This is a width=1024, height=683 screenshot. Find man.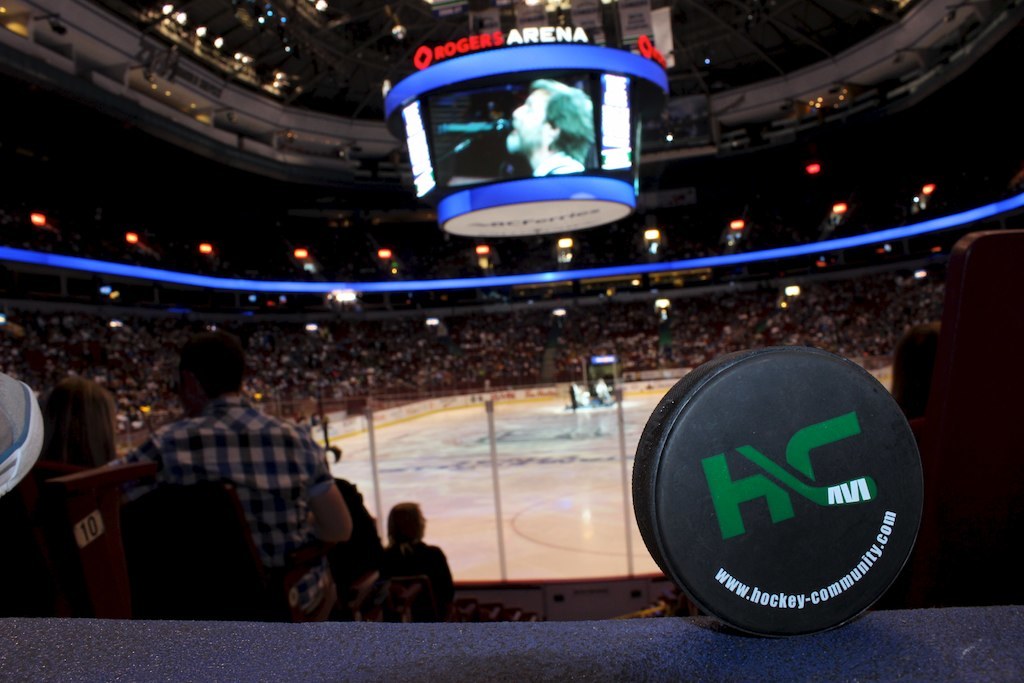
Bounding box: 509:78:600:177.
